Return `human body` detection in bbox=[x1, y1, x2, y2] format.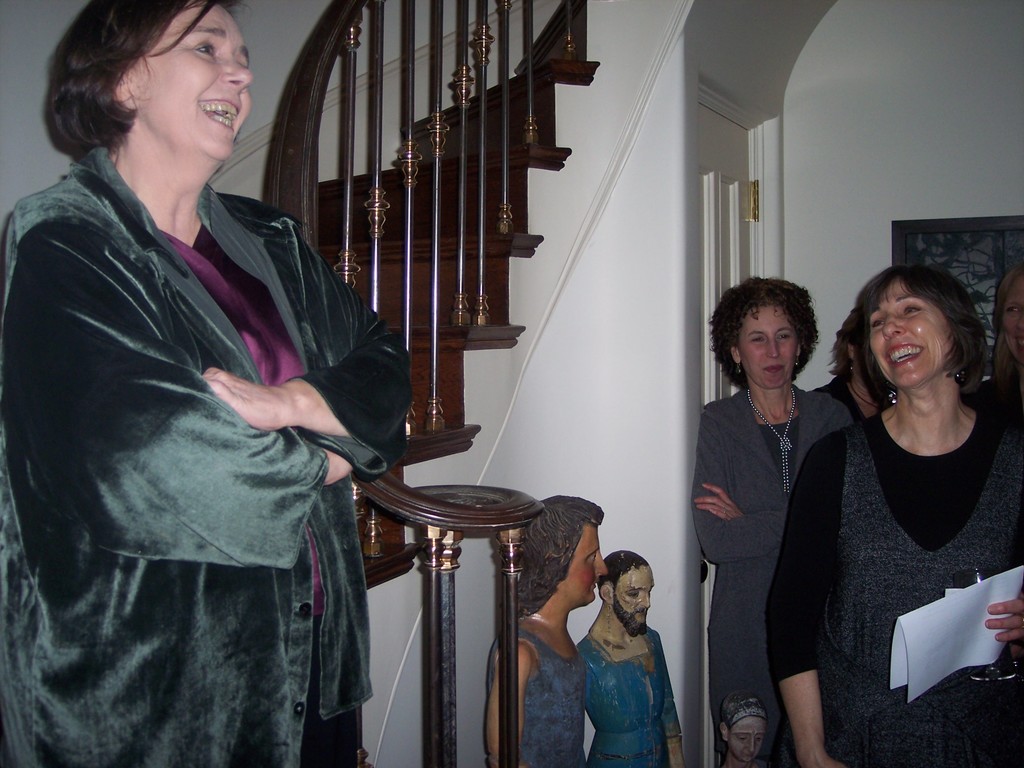
bbox=[763, 252, 1023, 767].
